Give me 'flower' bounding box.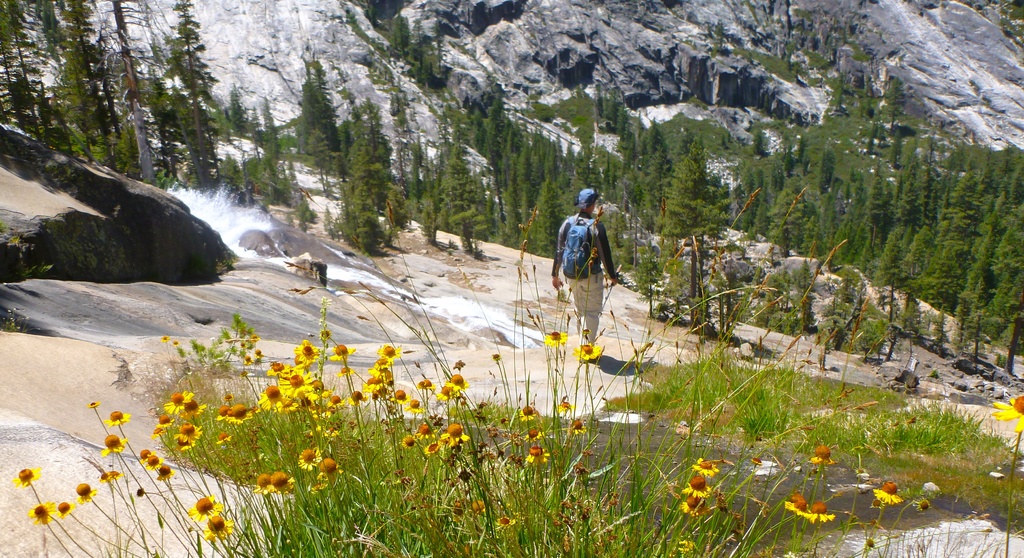
detection(97, 470, 121, 485).
